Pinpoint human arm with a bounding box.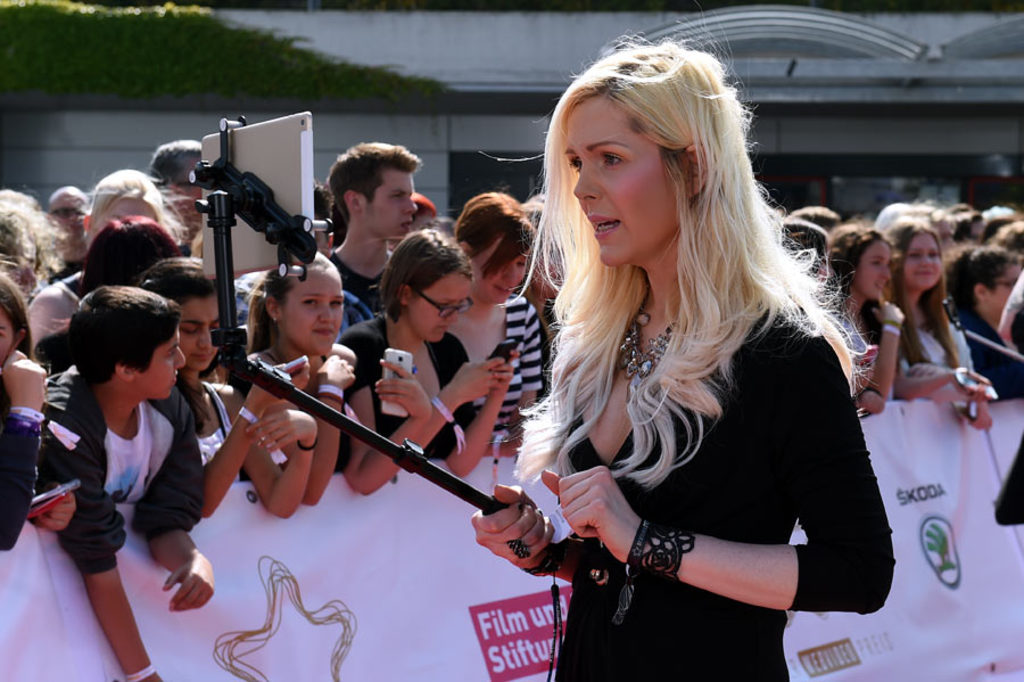
{"x1": 56, "y1": 435, "x2": 162, "y2": 681}.
